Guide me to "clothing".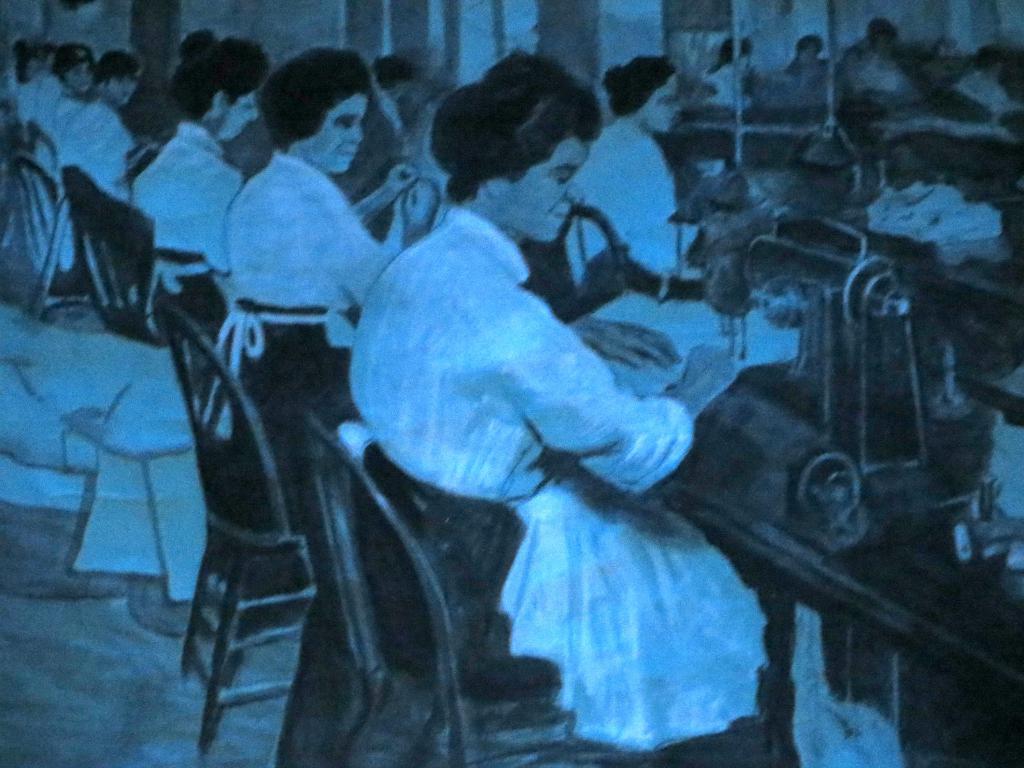
Guidance: region(36, 73, 75, 142).
